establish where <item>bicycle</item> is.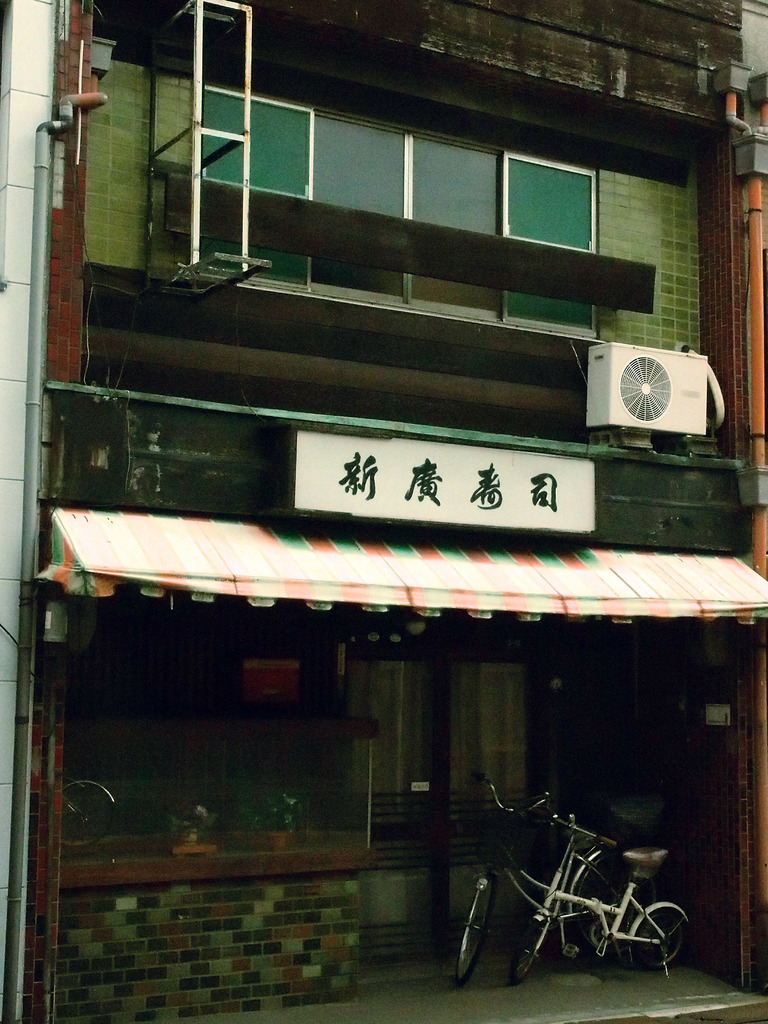
Established at [508,806,690,986].
